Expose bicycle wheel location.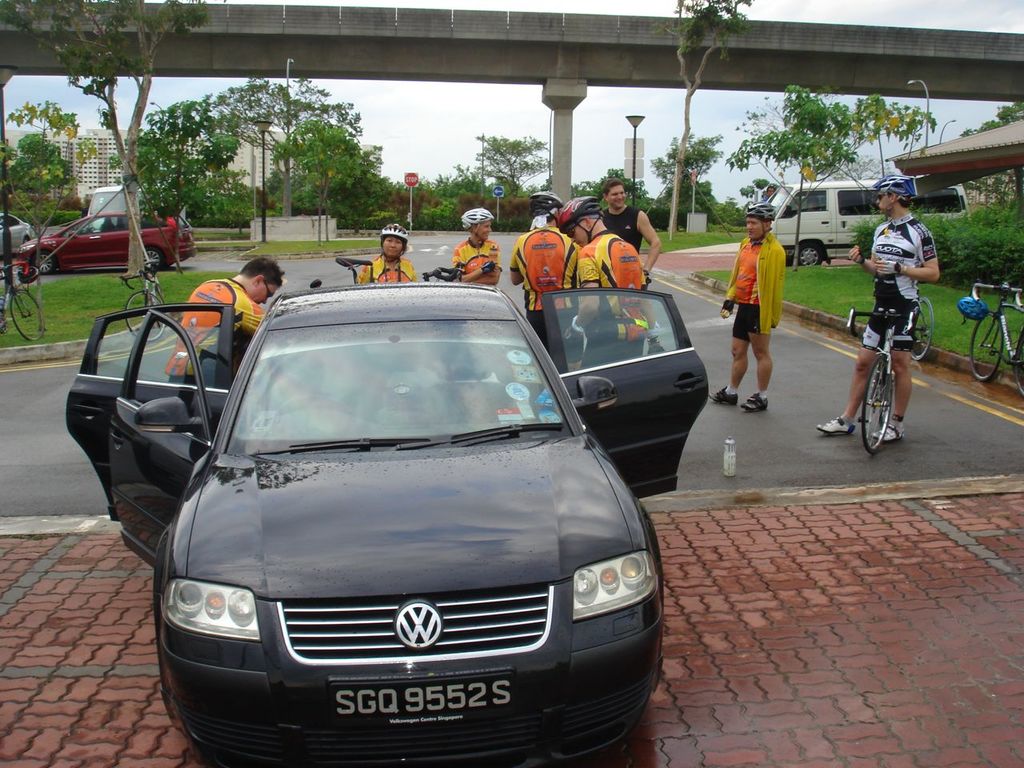
Exposed at Rect(861, 350, 890, 453).
